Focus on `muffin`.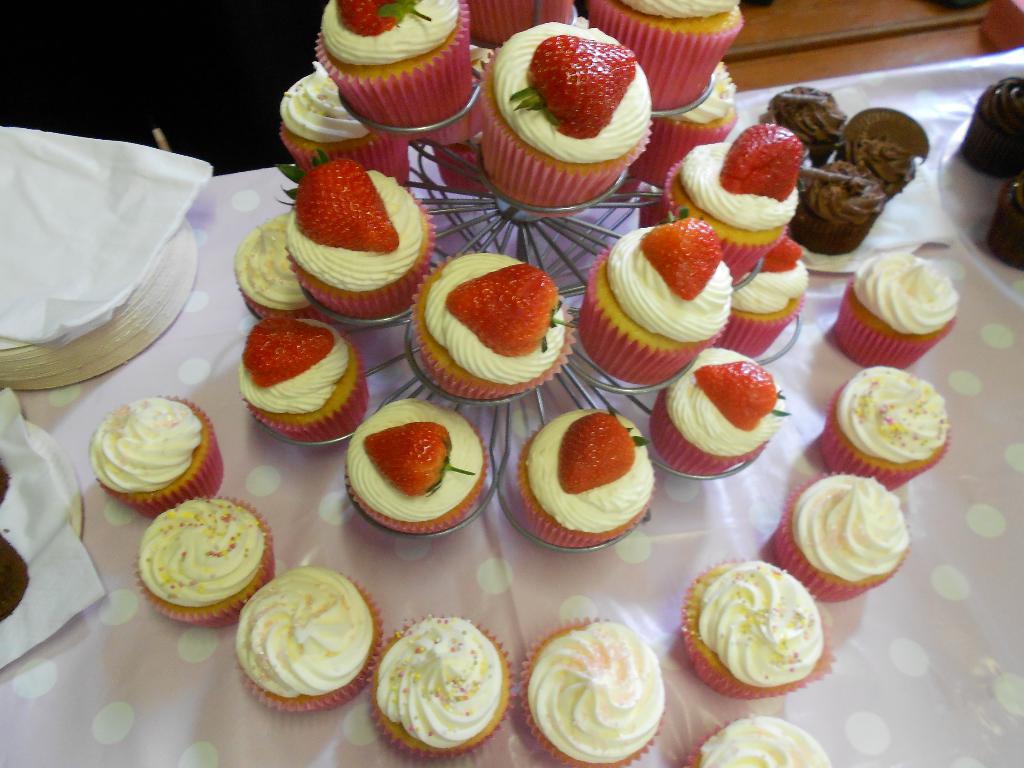
Focused at [134, 492, 277, 637].
